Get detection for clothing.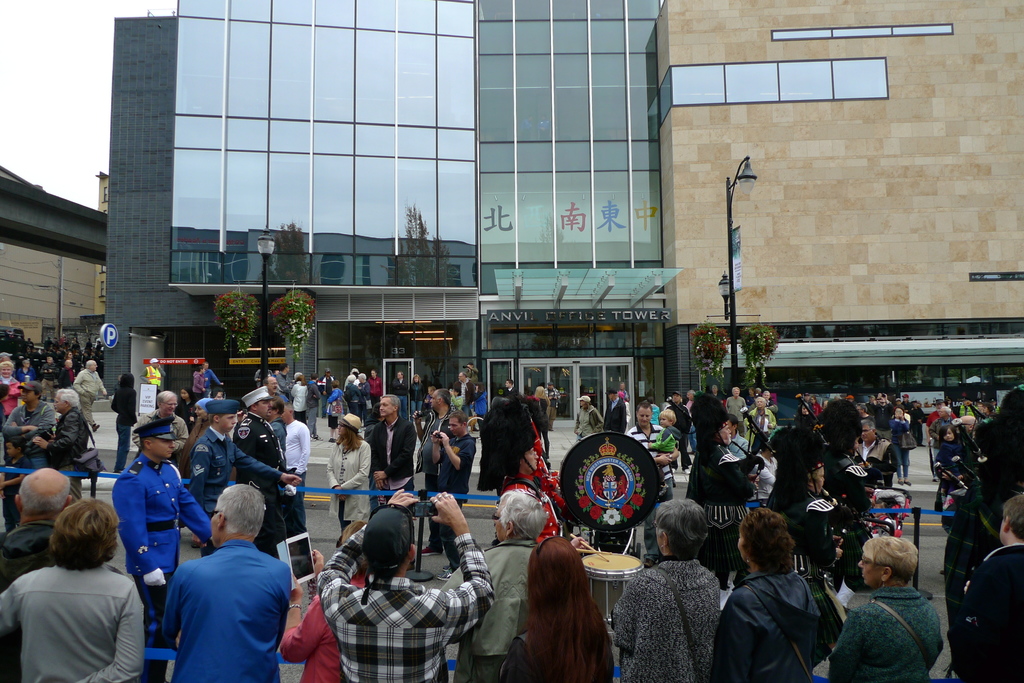
Detection: box=[651, 425, 677, 458].
